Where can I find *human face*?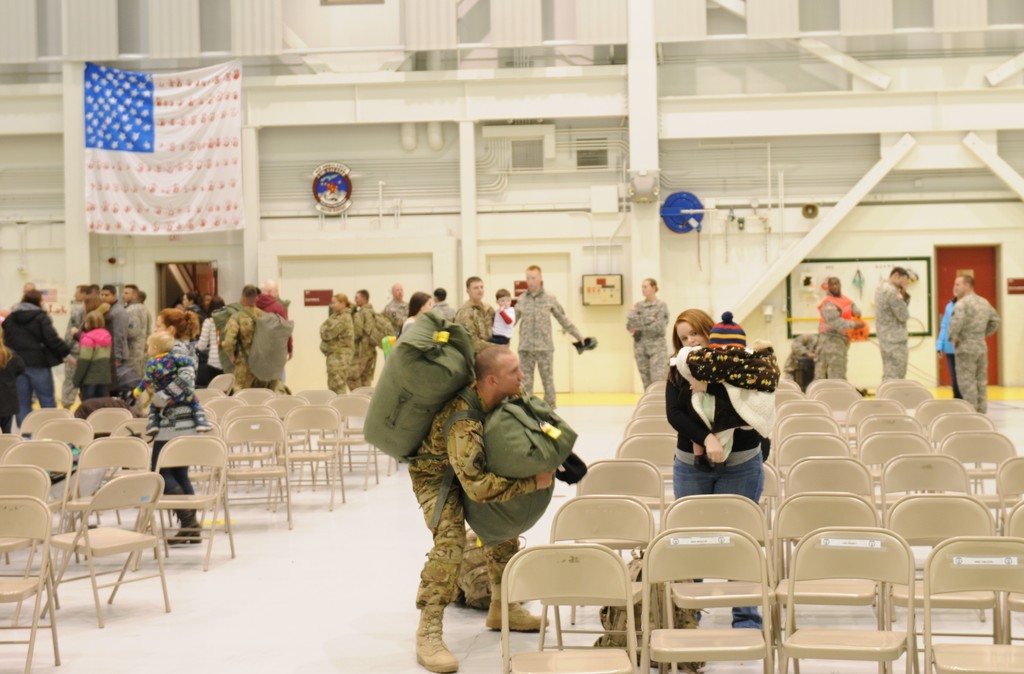
You can find it at x1=954 y1=275 x2=964 y2=297.
